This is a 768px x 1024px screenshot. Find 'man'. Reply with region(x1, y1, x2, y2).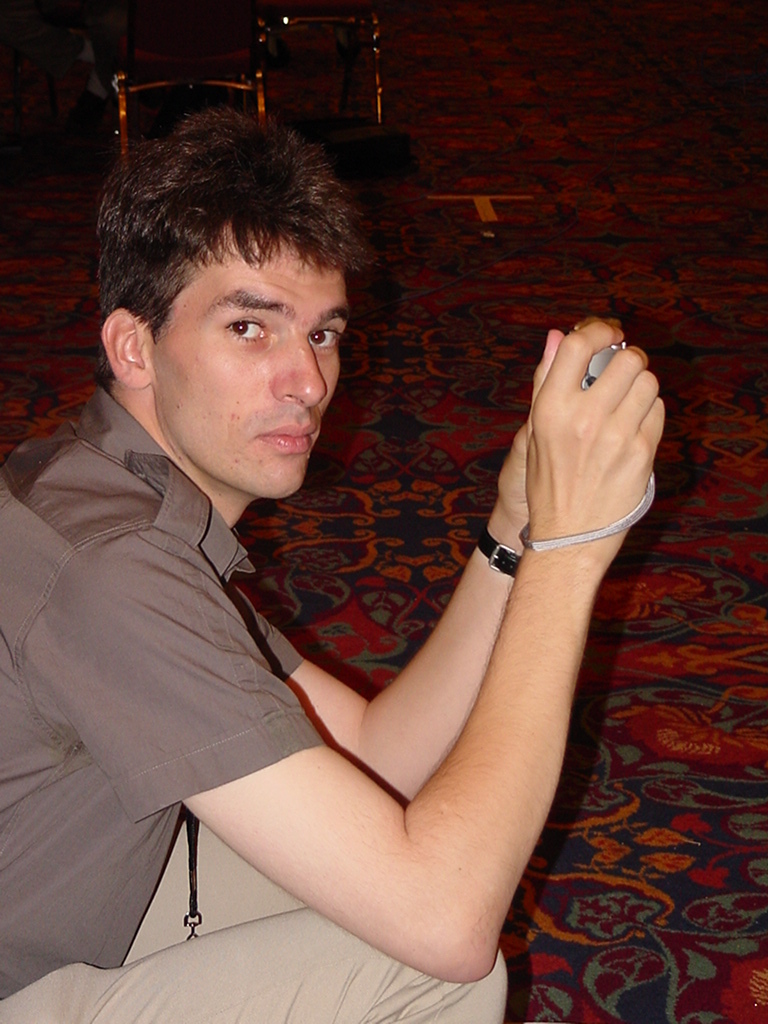
region(0, 109, 672, 1023).
